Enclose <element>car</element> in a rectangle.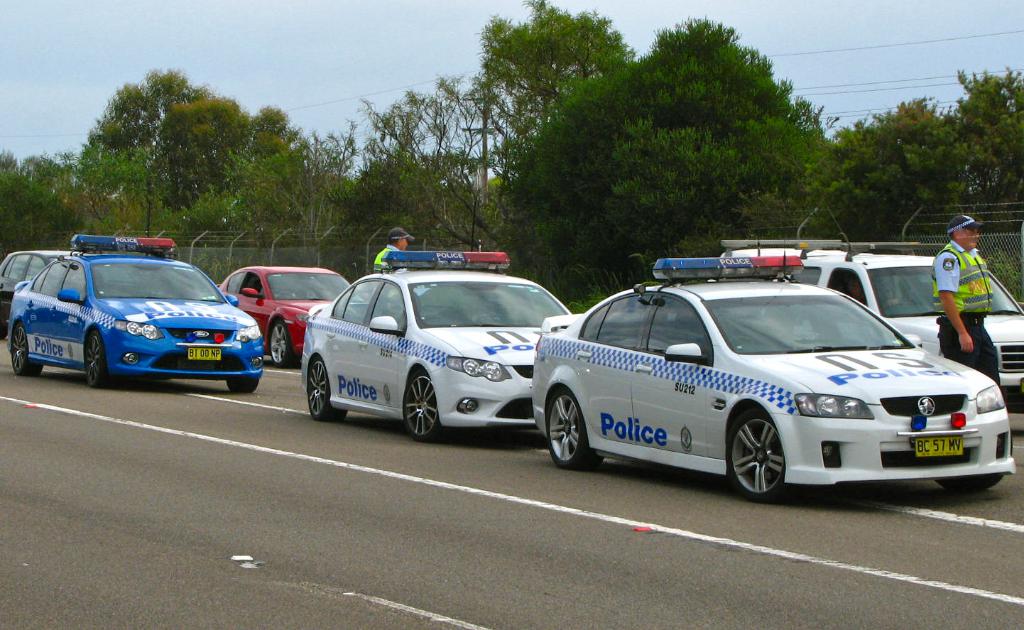
(0,249,70,333).
